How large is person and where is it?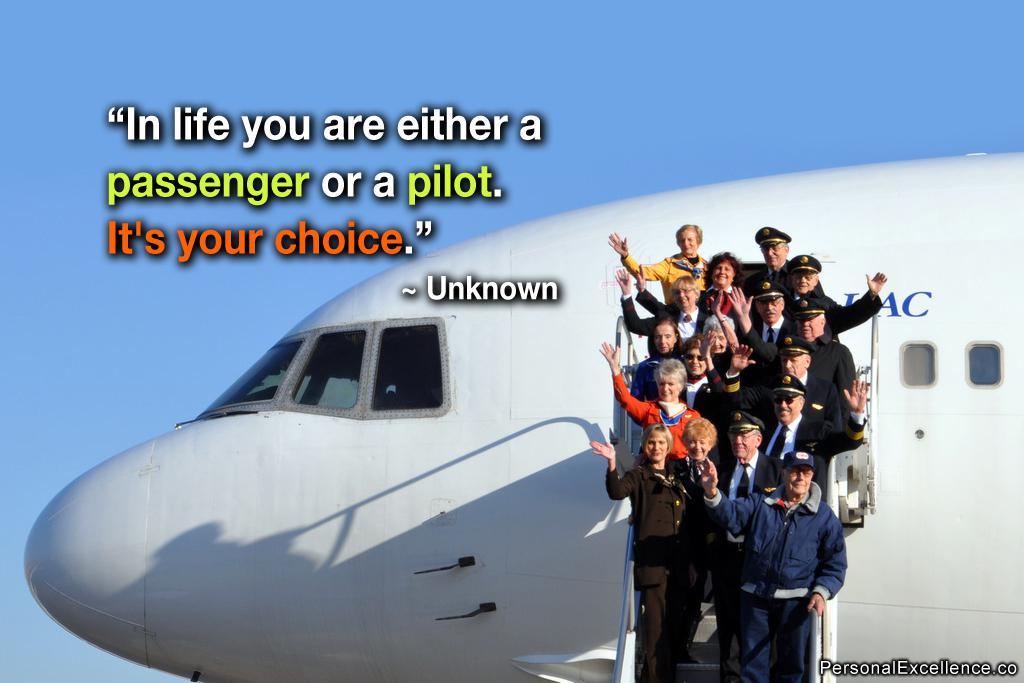
Bounding box: (750,280,790,341).
